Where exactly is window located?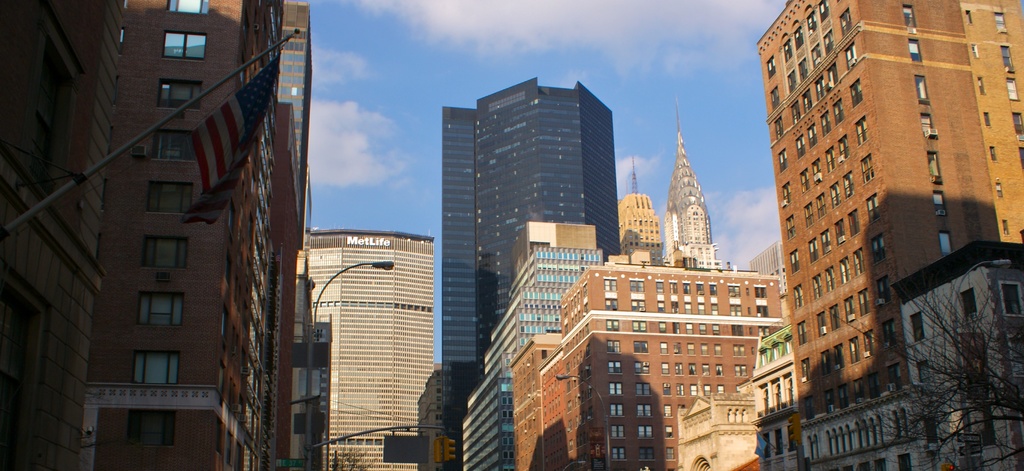
Its bounding box is bbox(709, 302, 721, 316).
